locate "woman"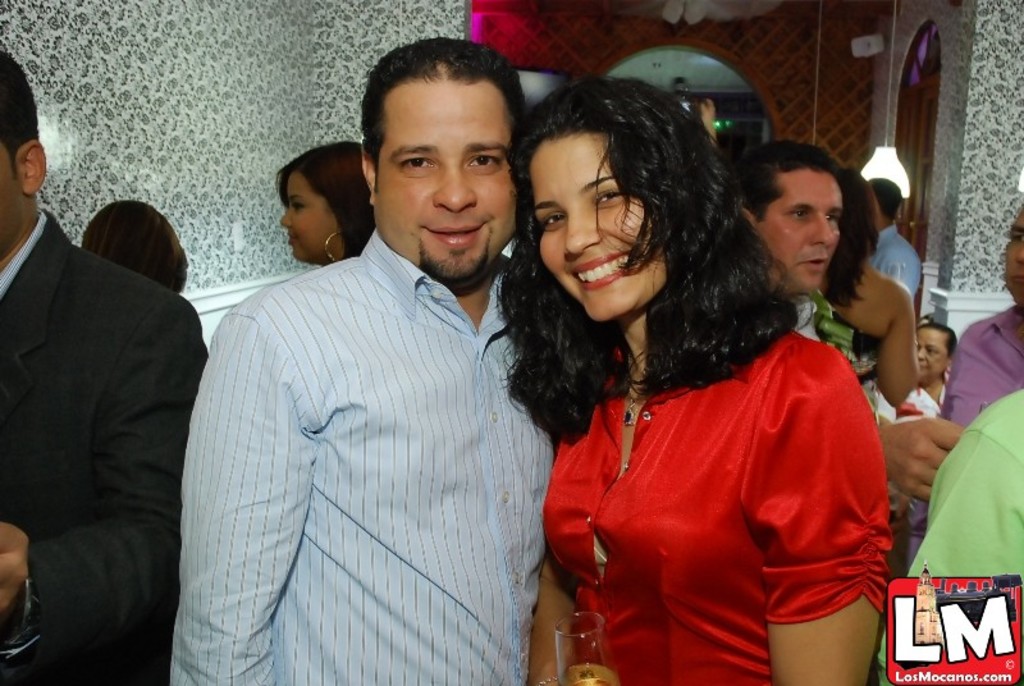
BBox(472, 99, 897, 685)
